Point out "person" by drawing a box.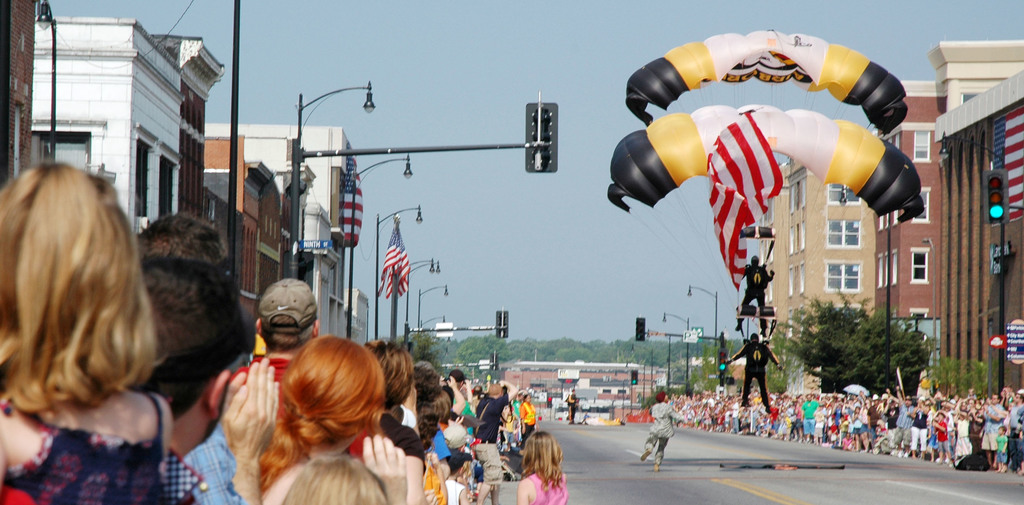
bbox=(568, 382, 580, 424).
